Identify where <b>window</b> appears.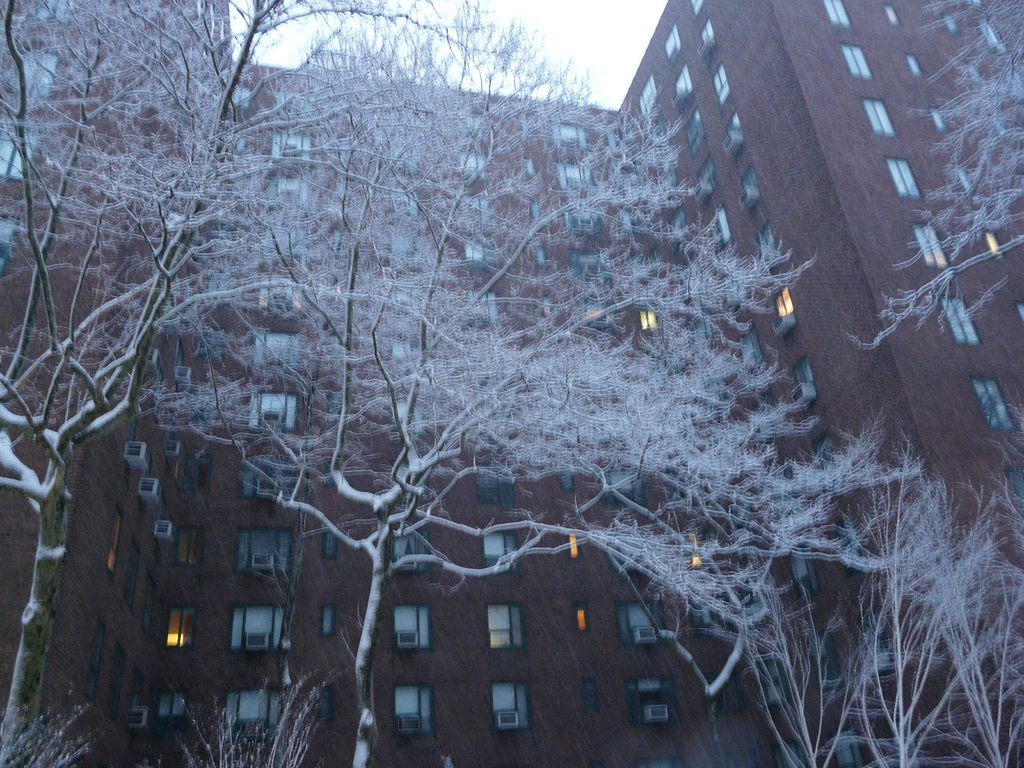
Appears at bbox(691, 309, 715, 344).
